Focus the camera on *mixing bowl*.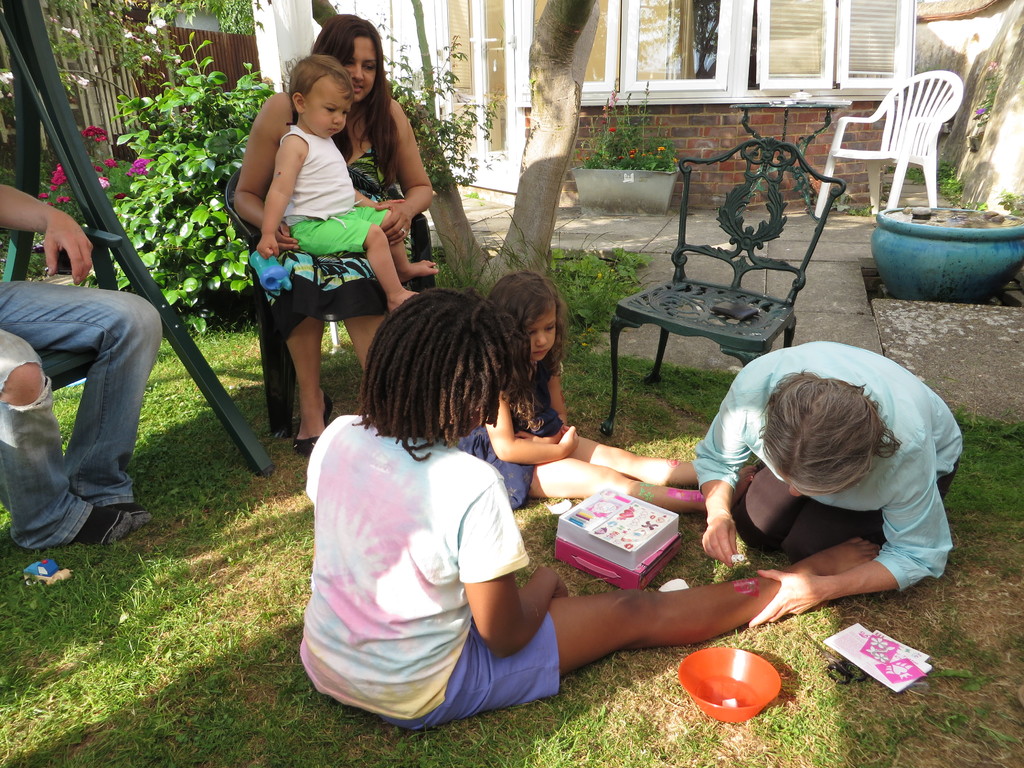
Focus region: crop(671, 655, 783, 727).
